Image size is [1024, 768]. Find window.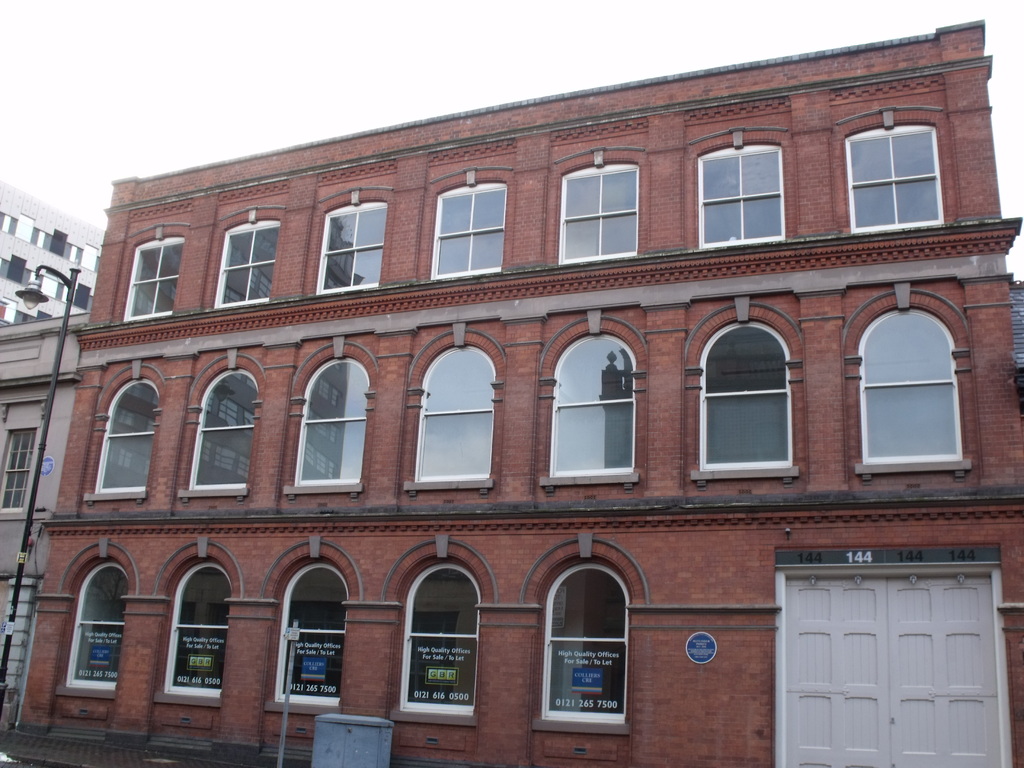
516,527,652,735.
